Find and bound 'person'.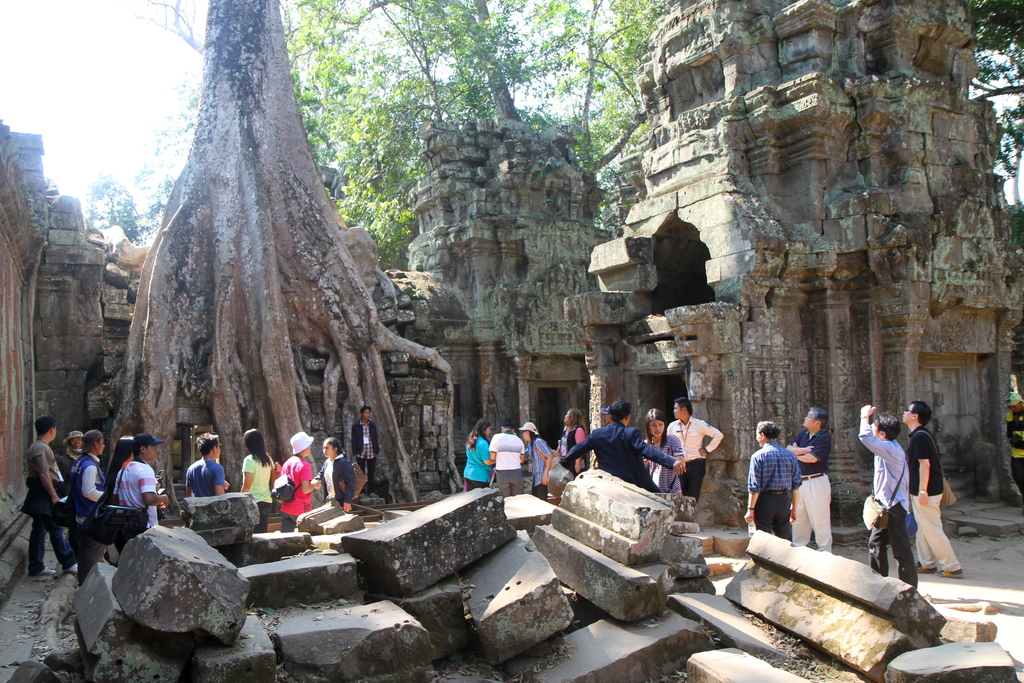
Bound: bbox=[465, 415, 496, 493].
